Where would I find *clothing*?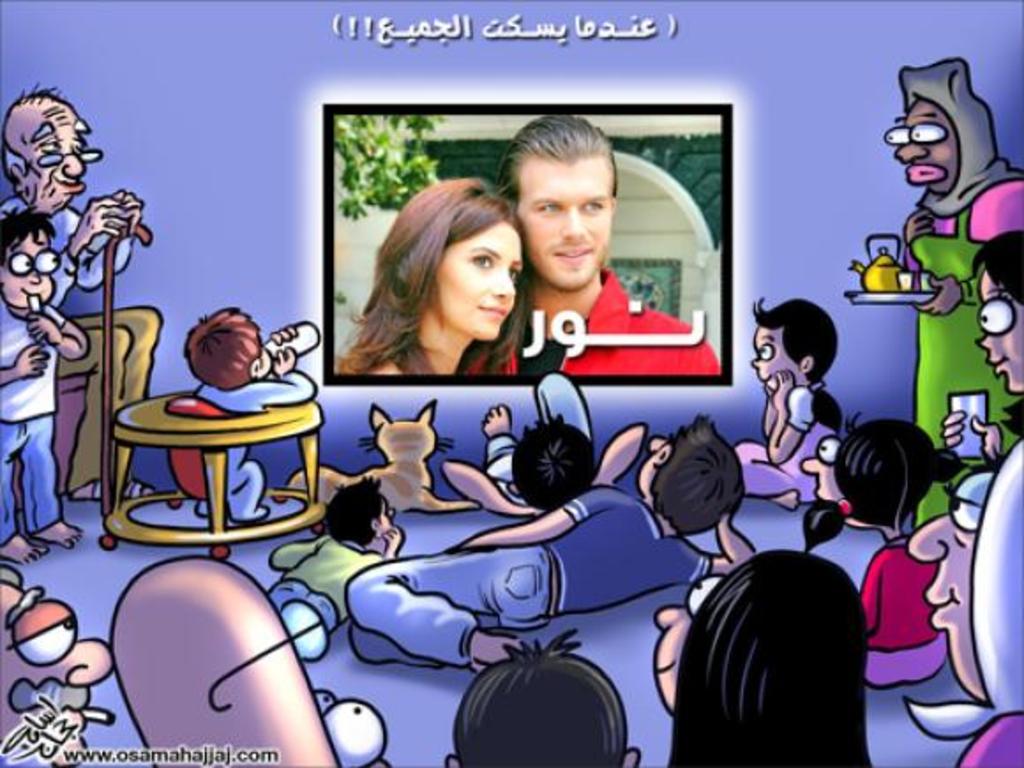
At x1=341, y1=482, x2=713, y2=666.
